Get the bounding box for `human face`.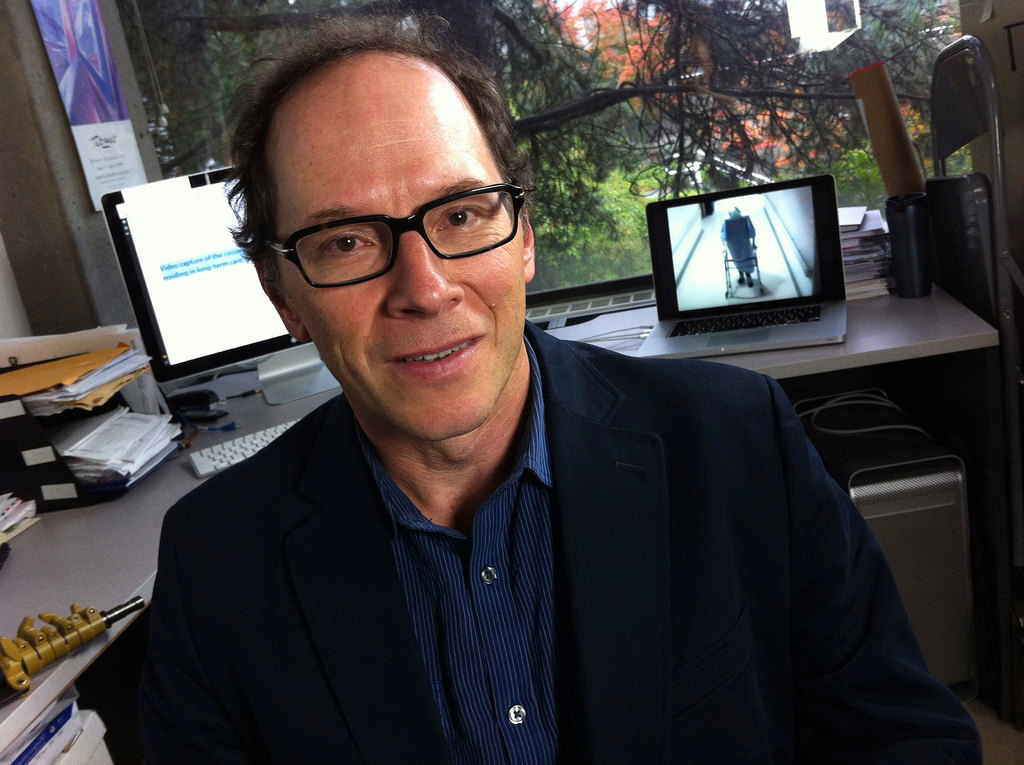
l=275, t=93, r=520, b=442.
